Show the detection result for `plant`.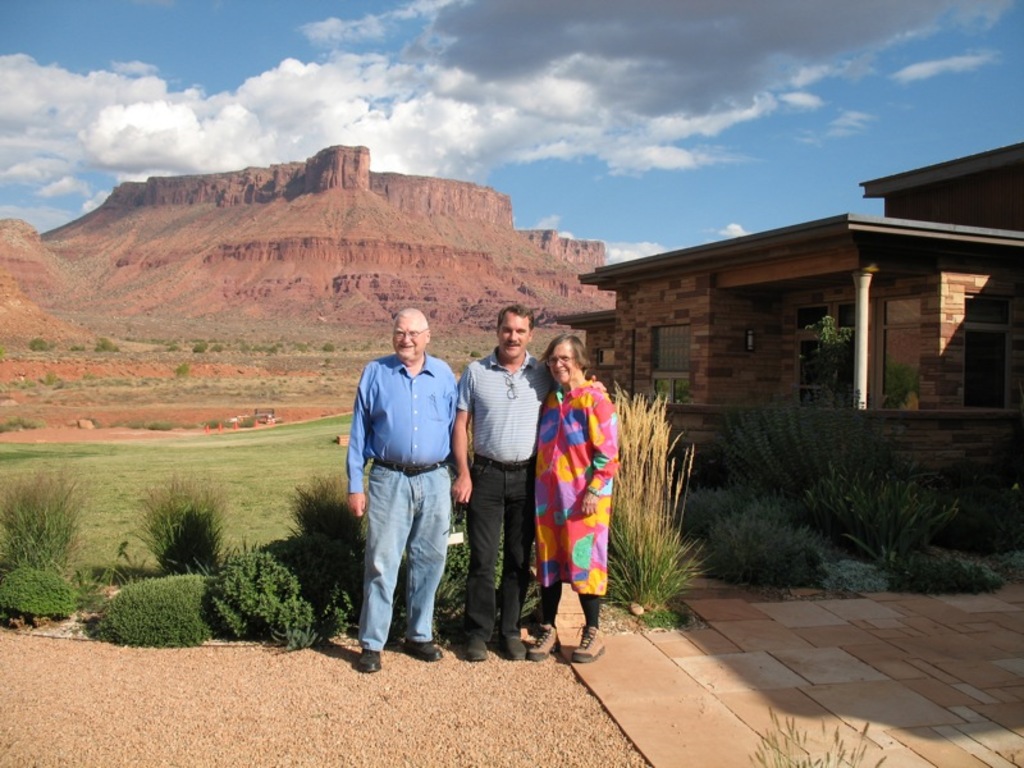
select_region(764, 431, 1001, 589).
